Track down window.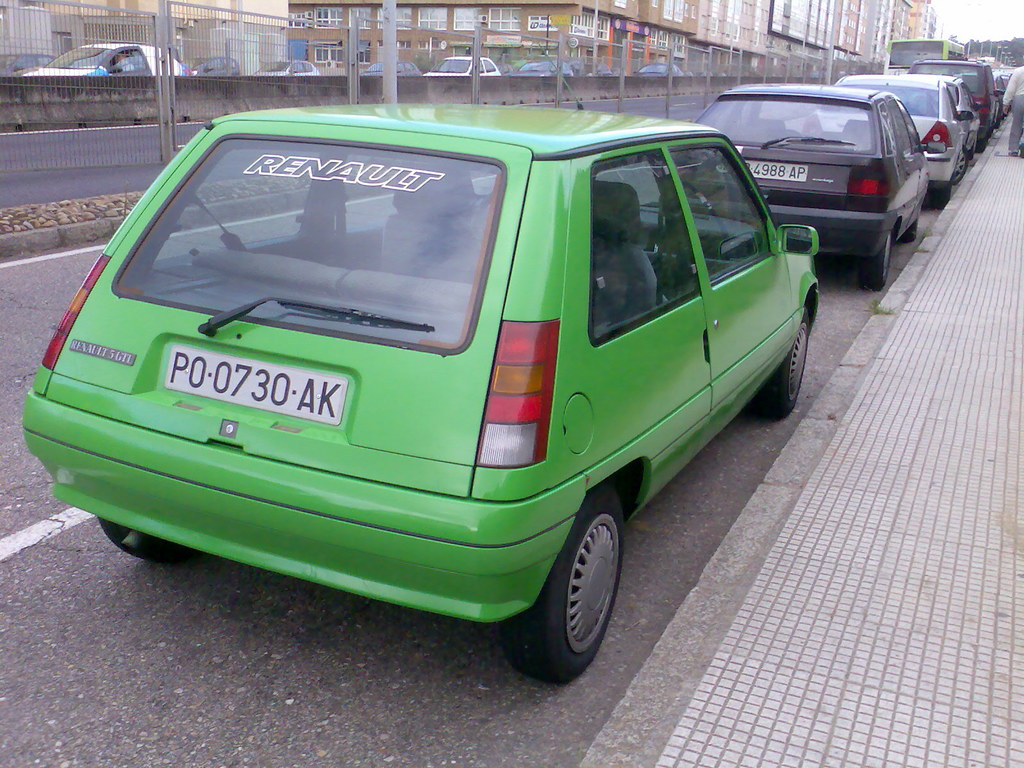
Tracked to bbox=[592, 150, 704, 345].
